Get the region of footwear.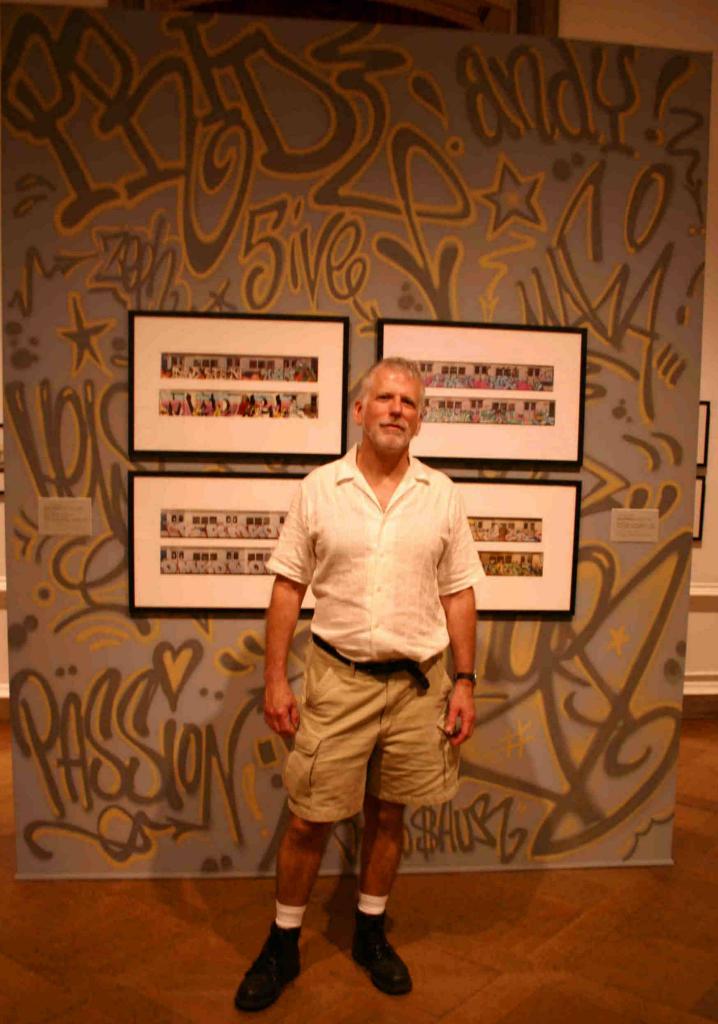
(x1=228, y1=924, x2=313, y2=1010).
